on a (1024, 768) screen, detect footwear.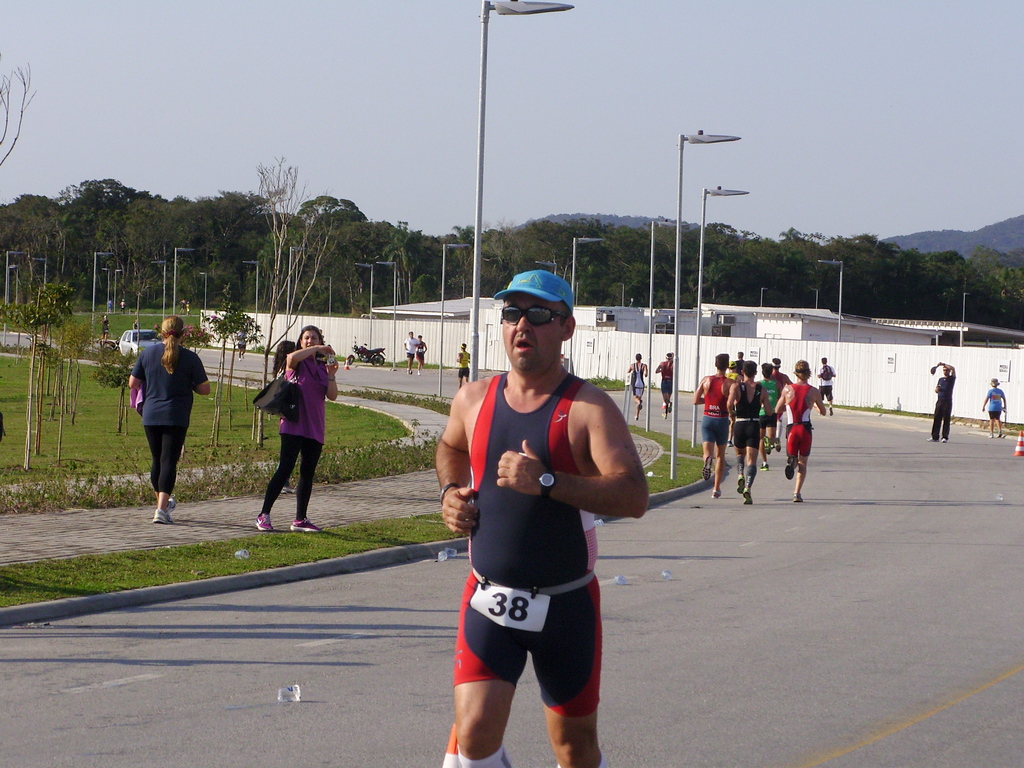
BBox(940, 438, 947, 441).
